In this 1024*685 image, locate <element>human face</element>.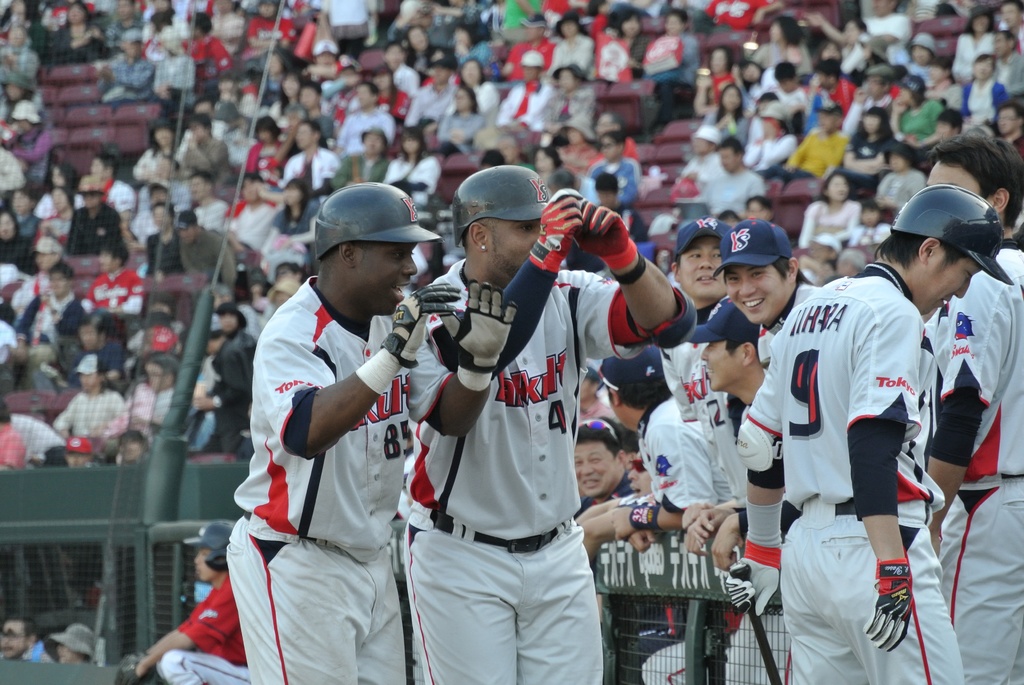
Bounding box: [left=0, top=613, right=26, bottom=662].
